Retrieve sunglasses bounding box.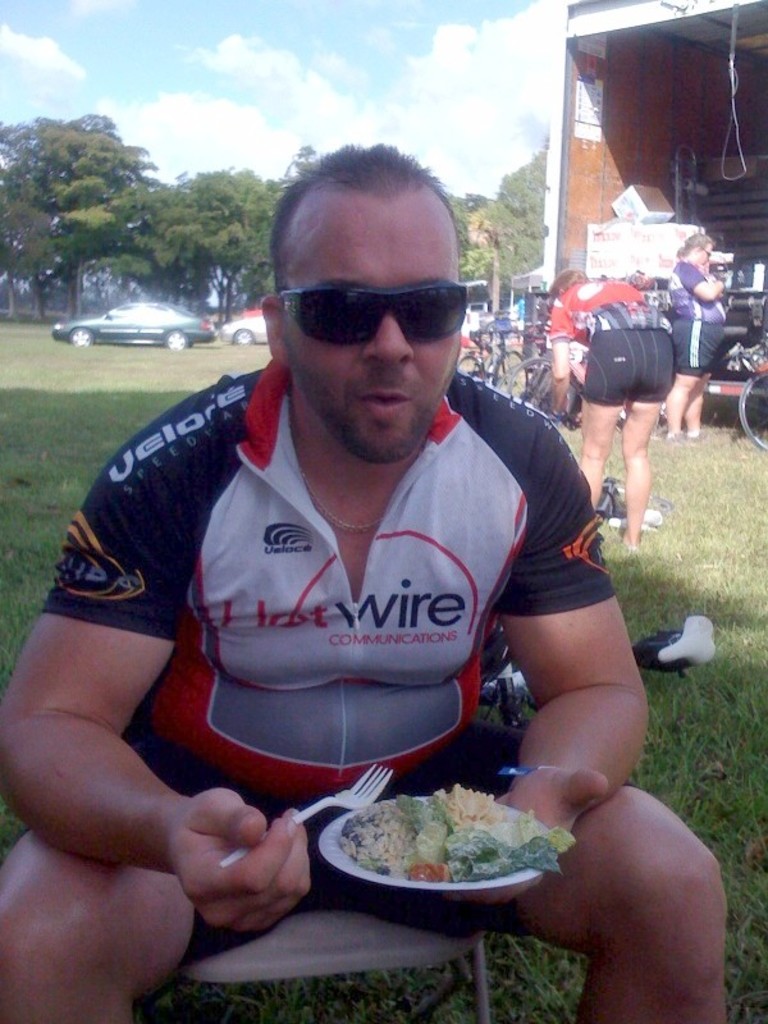
Bounding box: [left=282, top=285, right=466, bottom=344].
